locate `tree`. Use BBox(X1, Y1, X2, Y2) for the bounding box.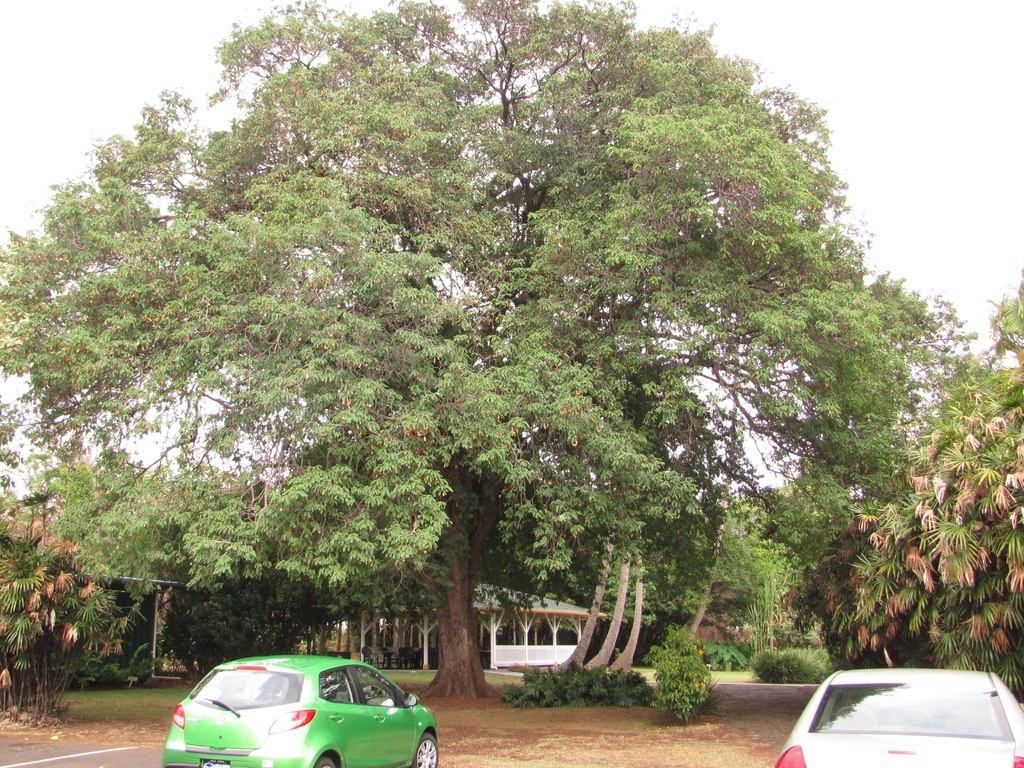
BBox(0, 518, 143, 723).
